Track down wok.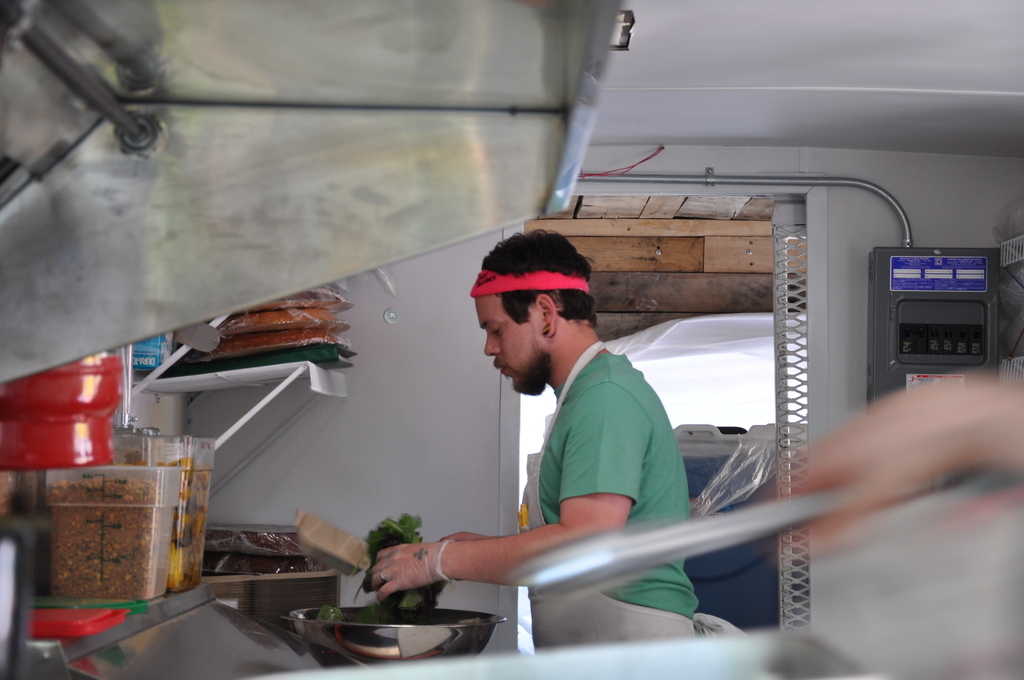
Tracked to bbox=(283, 606, 511, 668).
